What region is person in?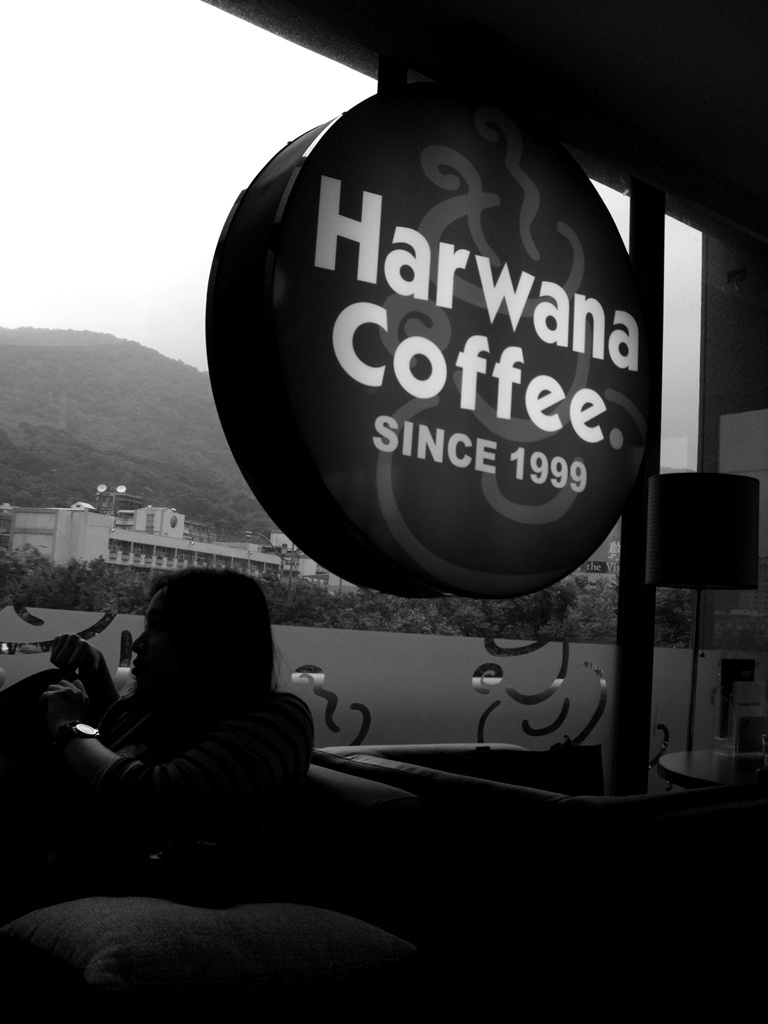
rect(42, 560, 323, 893).
